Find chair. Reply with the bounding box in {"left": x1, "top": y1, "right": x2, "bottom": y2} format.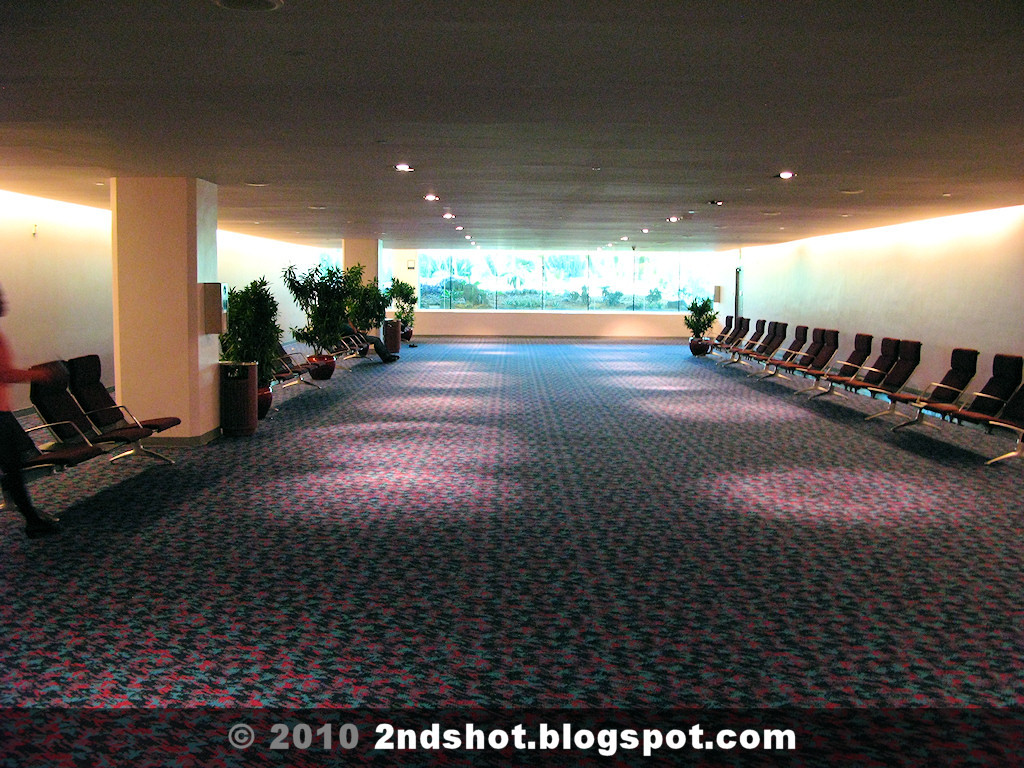
{"left": 62, "top": 346, "right": 184, "bottom": 481}.
